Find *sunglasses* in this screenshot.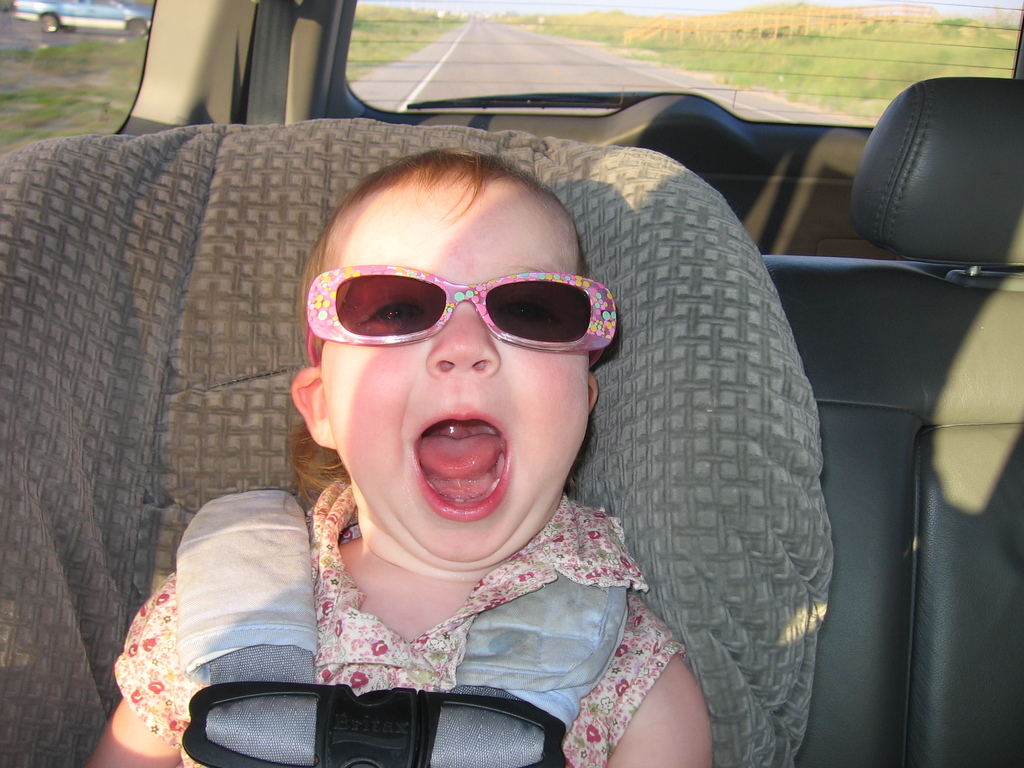
The bounding box for *sunglasses* is left=307, top=259, right=625, bottom=371.
